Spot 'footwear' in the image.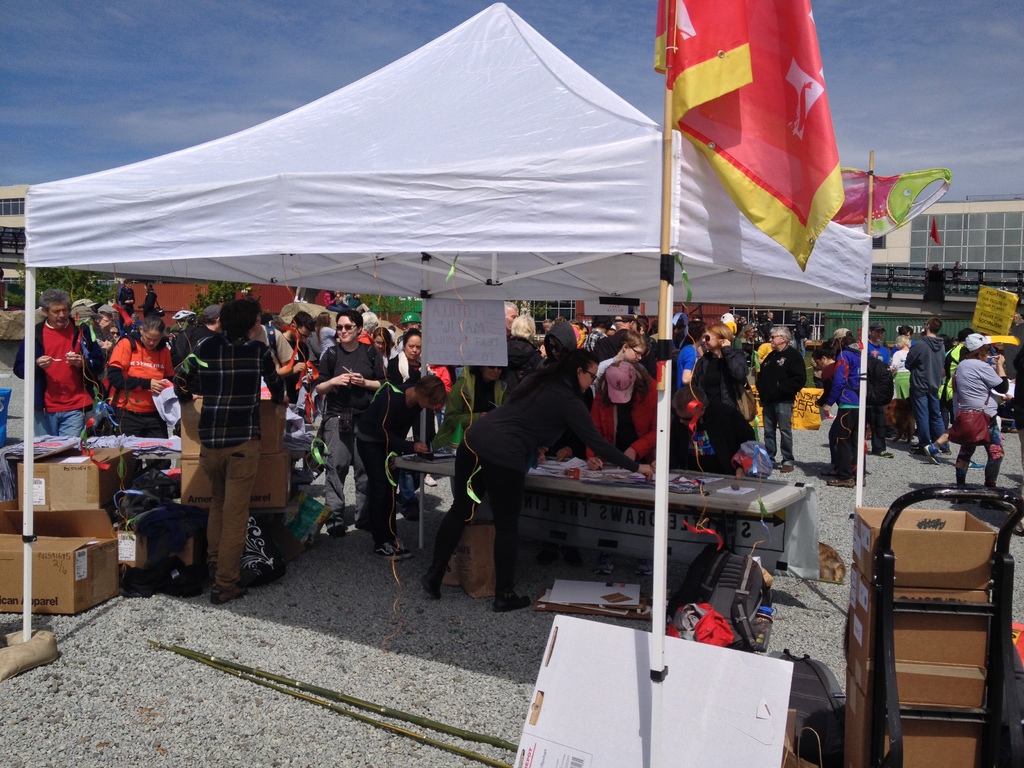
'footwear' found at rect(208, 561, 218, 581).
